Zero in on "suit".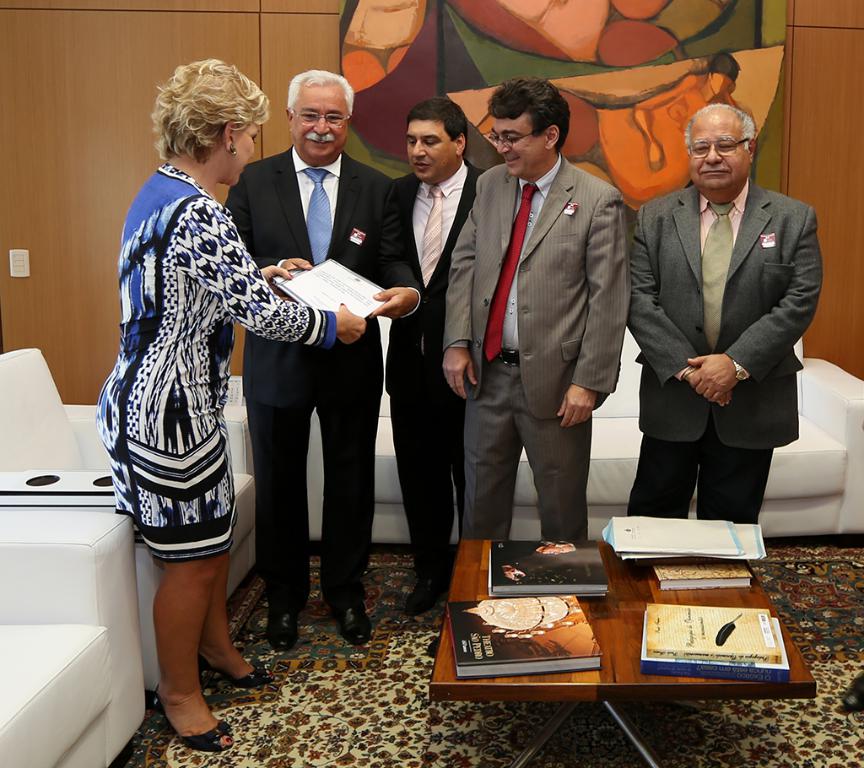
Zeroed in: BBox(442, 152, 631, 538).
